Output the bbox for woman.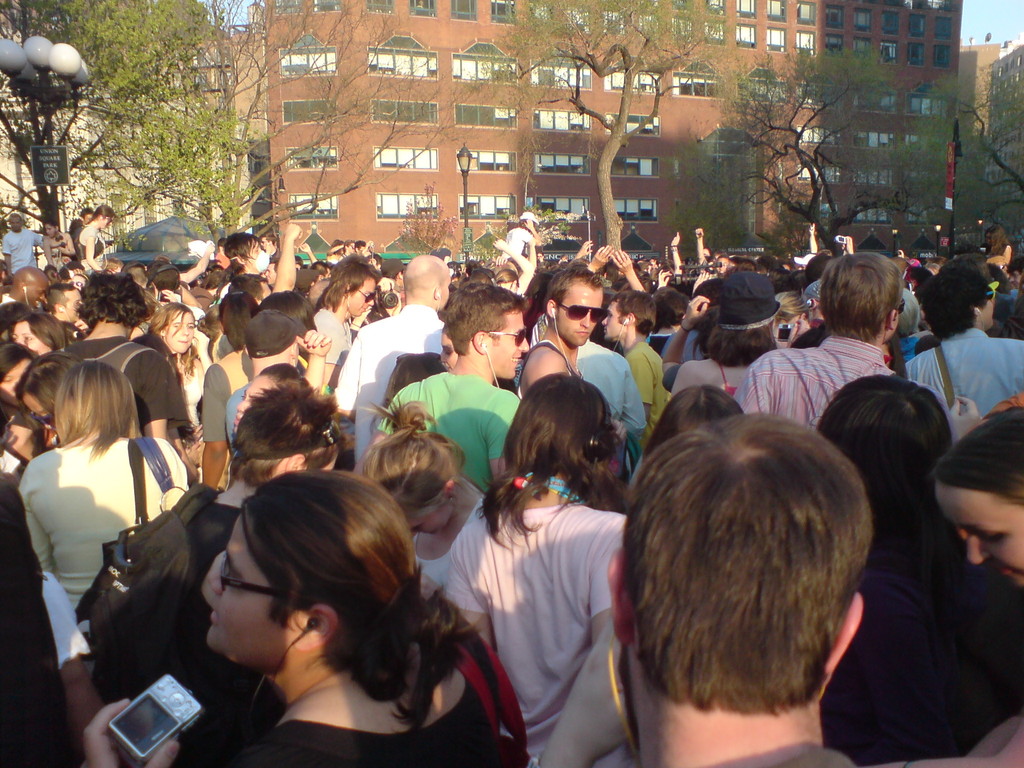
left=348, top=399, right=476, bottom=594.
